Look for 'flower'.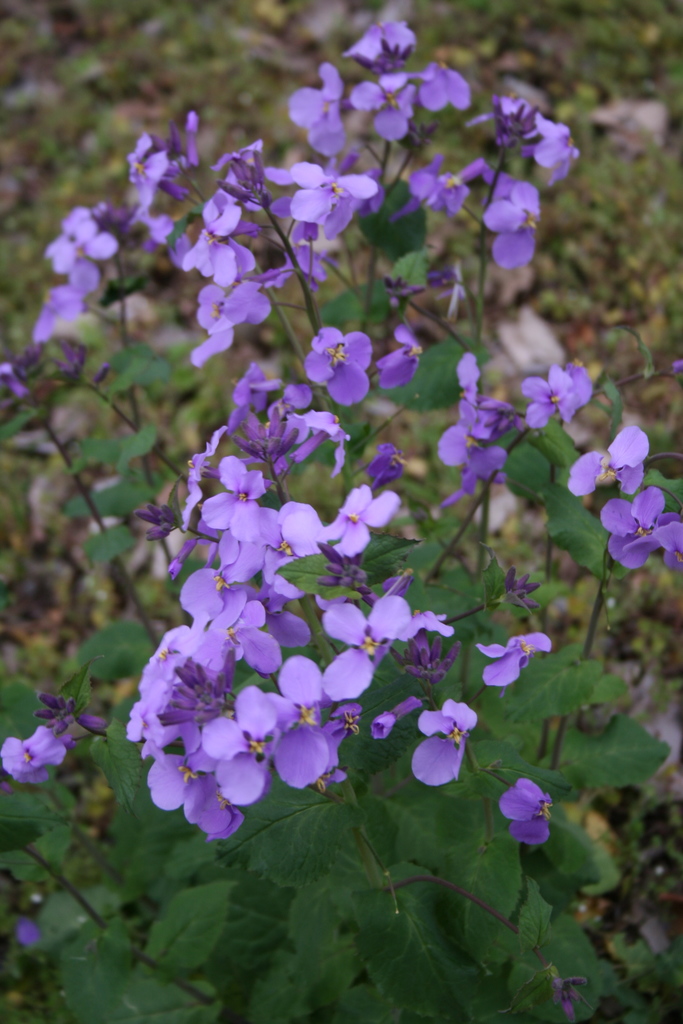
Found: (0, 722, 62, 785).
